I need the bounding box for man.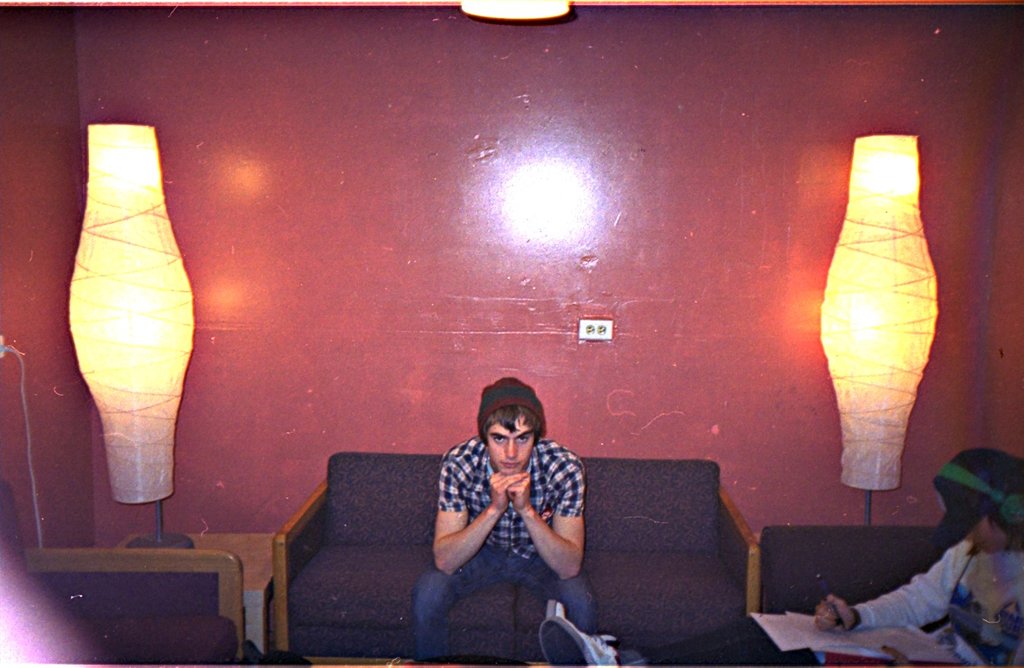
Here it is: box=[419, 374, 612, 654].
